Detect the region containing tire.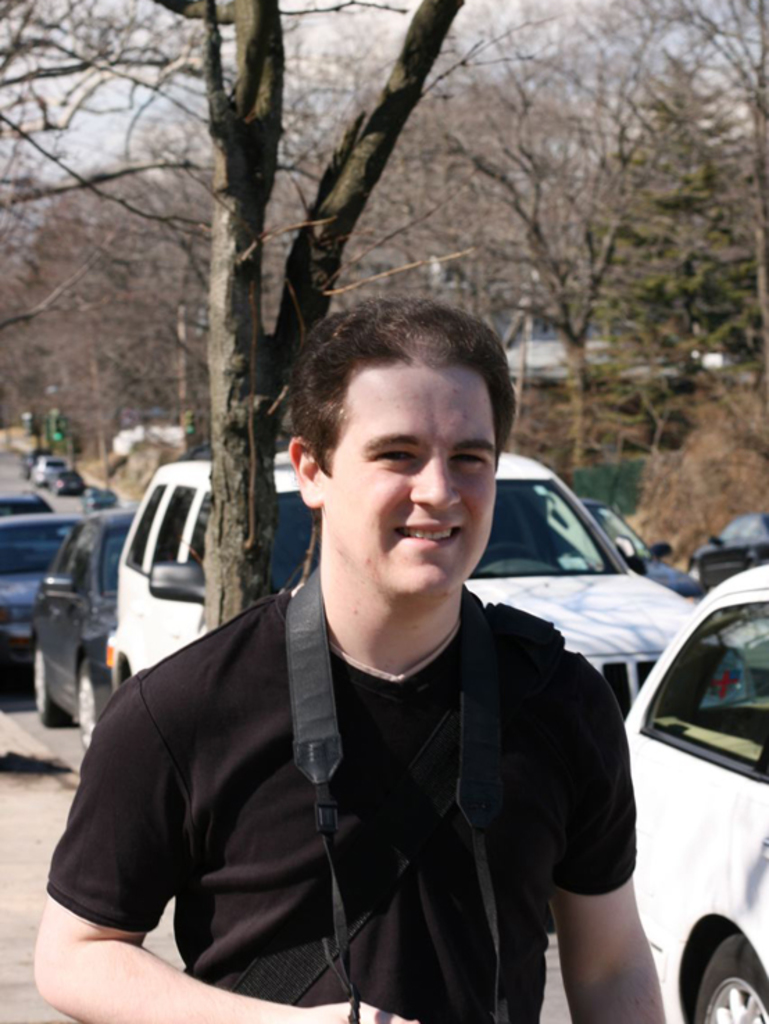
detection(35, 635, 62, 728).
